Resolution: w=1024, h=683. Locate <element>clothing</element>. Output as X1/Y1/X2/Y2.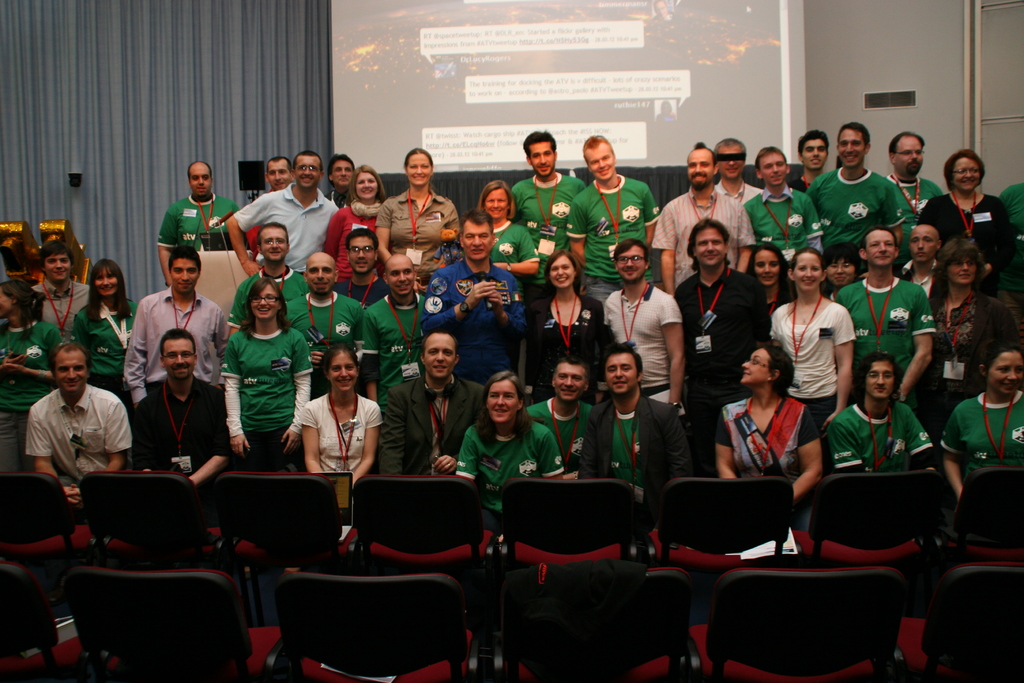
996/179/1023/238.
